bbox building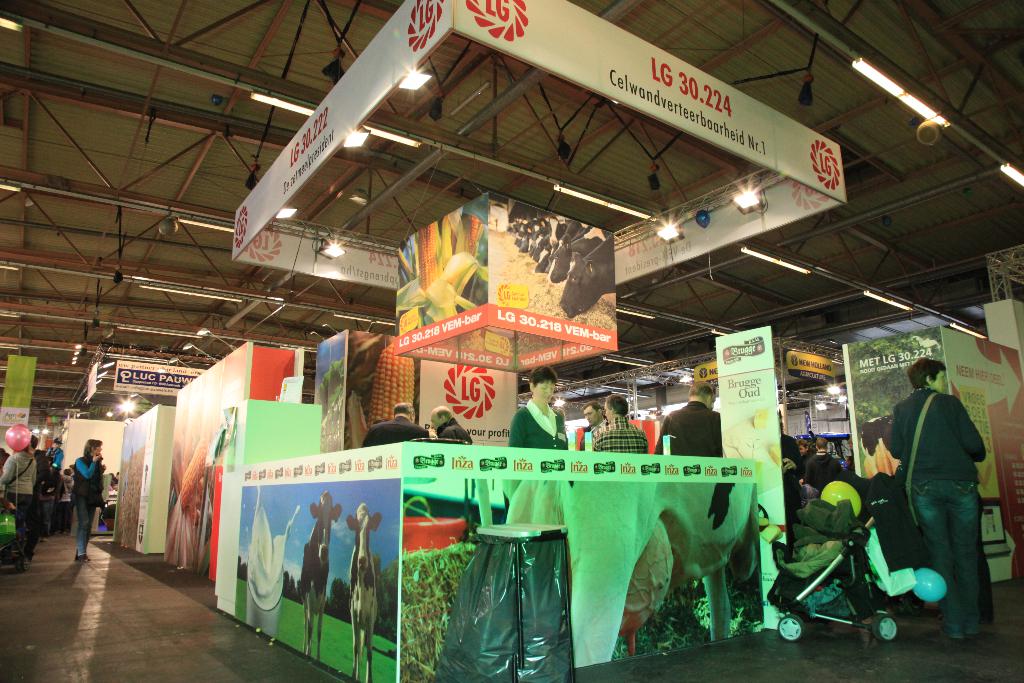
bbox=[0, 0, 1023, 682]
